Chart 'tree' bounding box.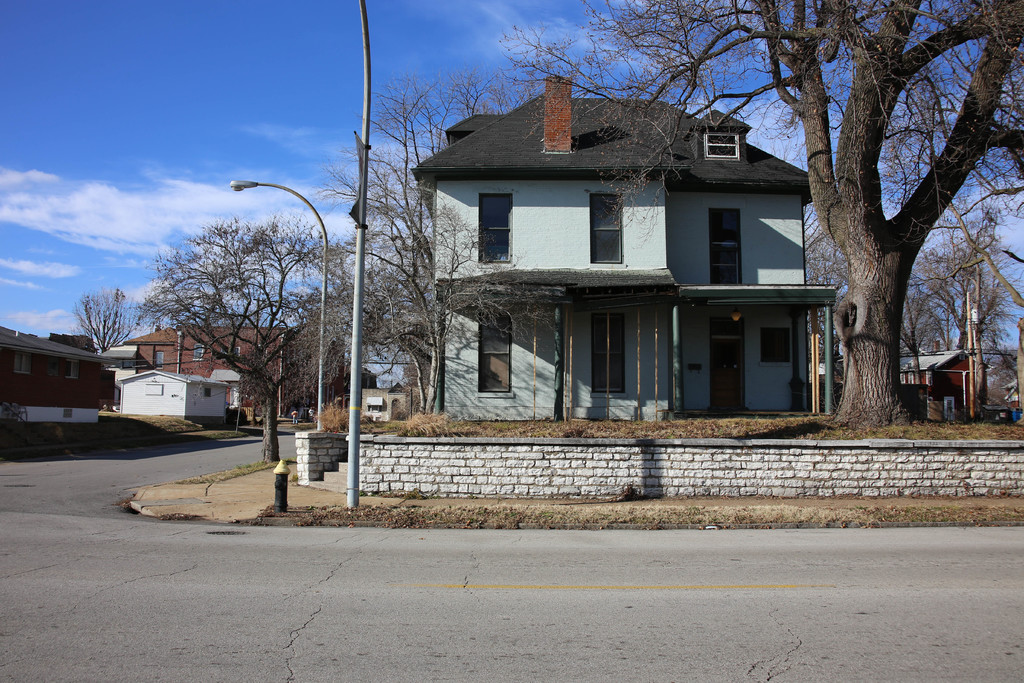
Charted: (293, 78, 529, 415).
